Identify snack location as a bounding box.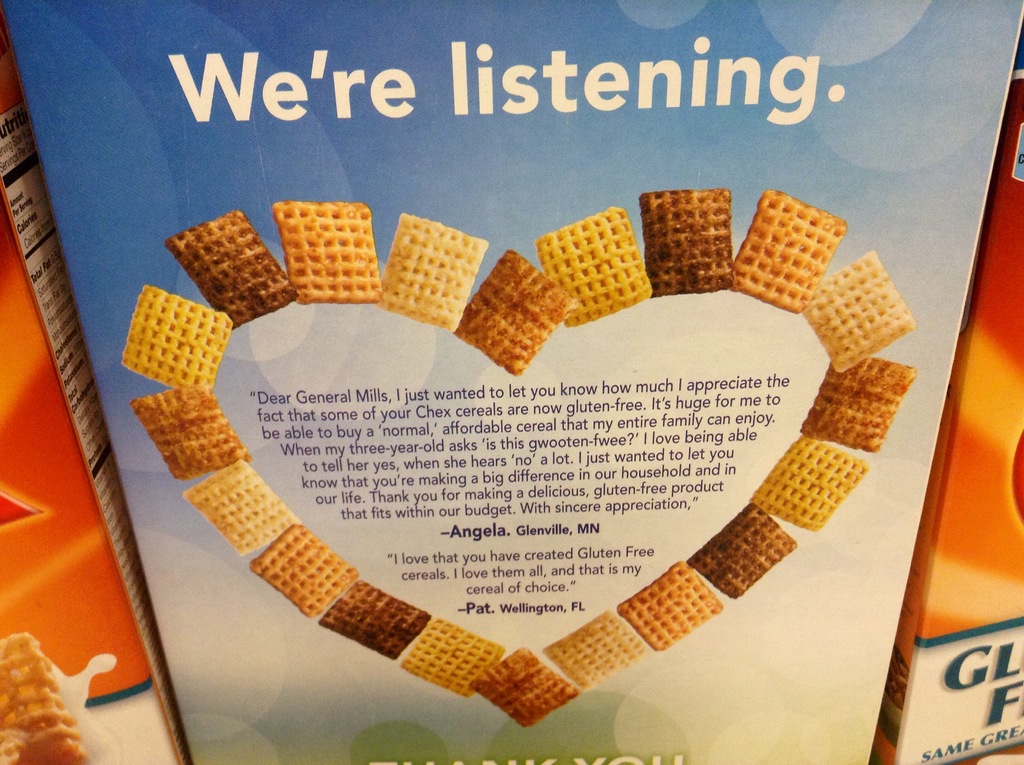
pyautogui.locateOnScreen(762, 435, 867, 534).
